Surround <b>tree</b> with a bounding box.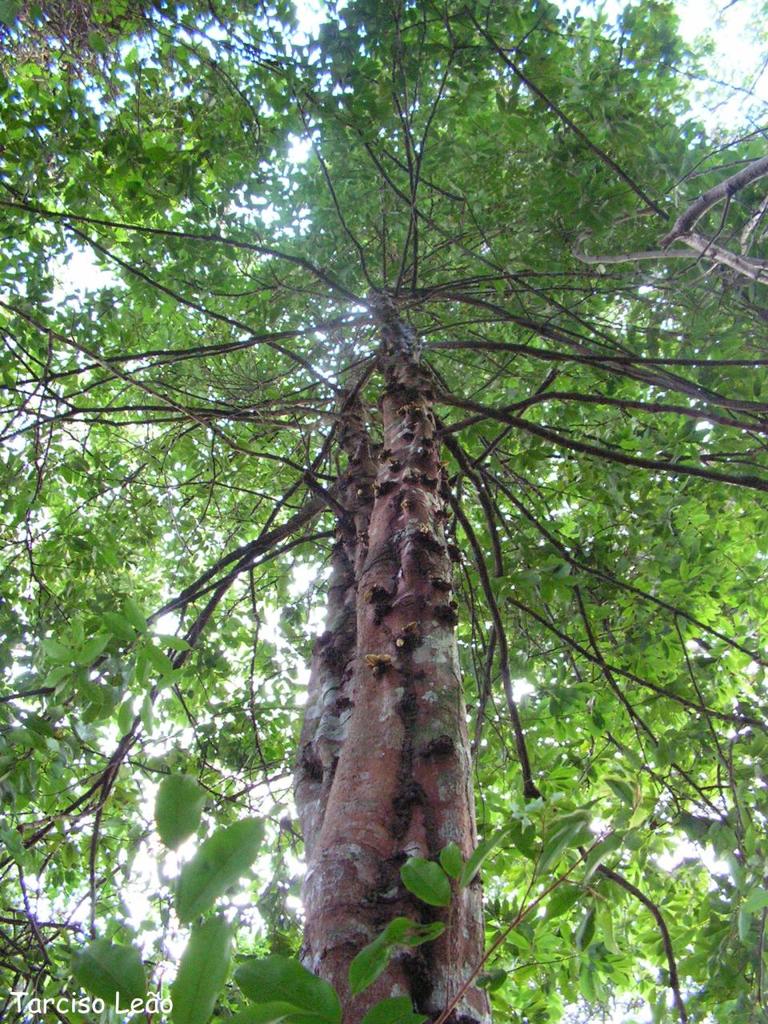
left=45, top=25, right=736, bottom=981.
